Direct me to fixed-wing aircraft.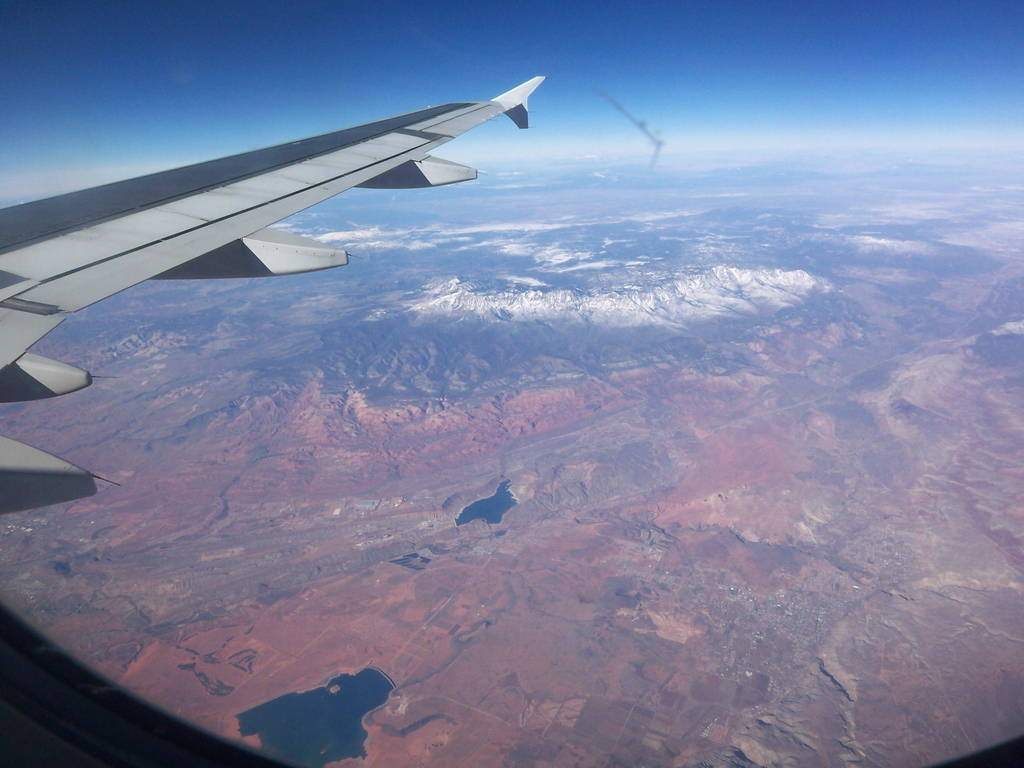
Direction: [2,0,1022,764].
